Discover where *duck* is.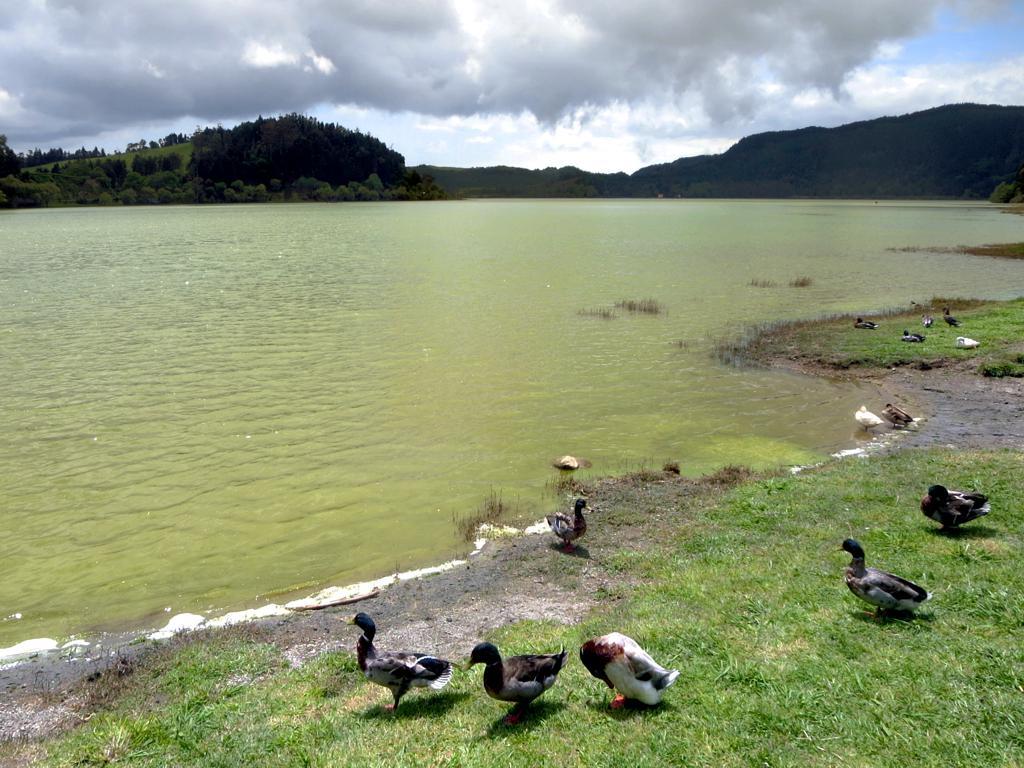
Discovered at {"left": 922, "top": 478, "right": 988, "bottom": 537}.
